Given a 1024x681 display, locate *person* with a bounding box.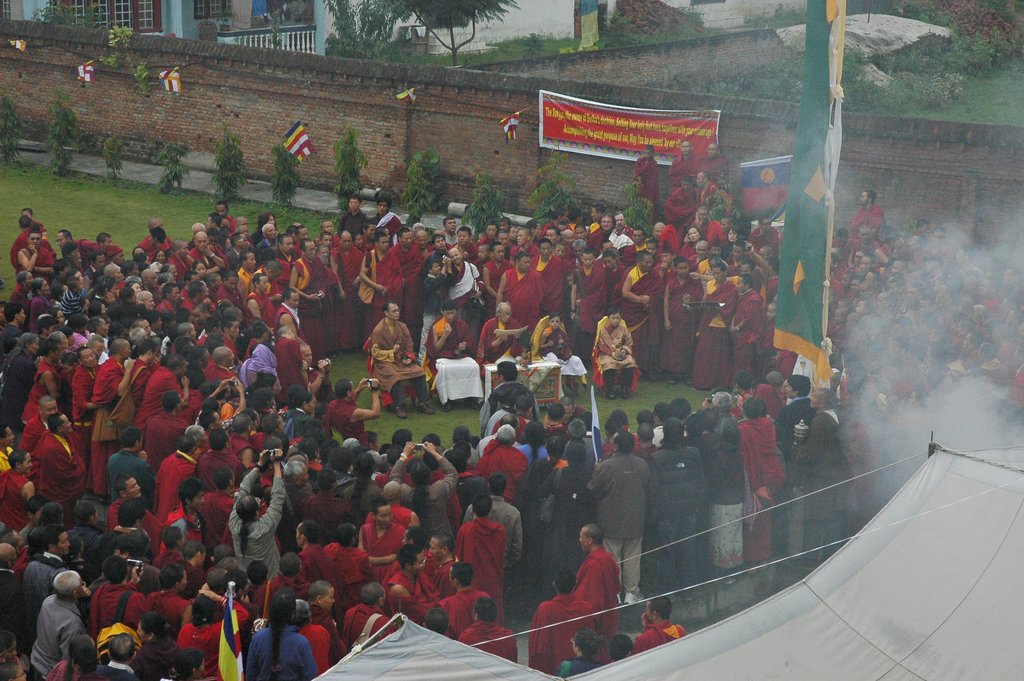
Located: BBox(566, 417, 598, 484).
